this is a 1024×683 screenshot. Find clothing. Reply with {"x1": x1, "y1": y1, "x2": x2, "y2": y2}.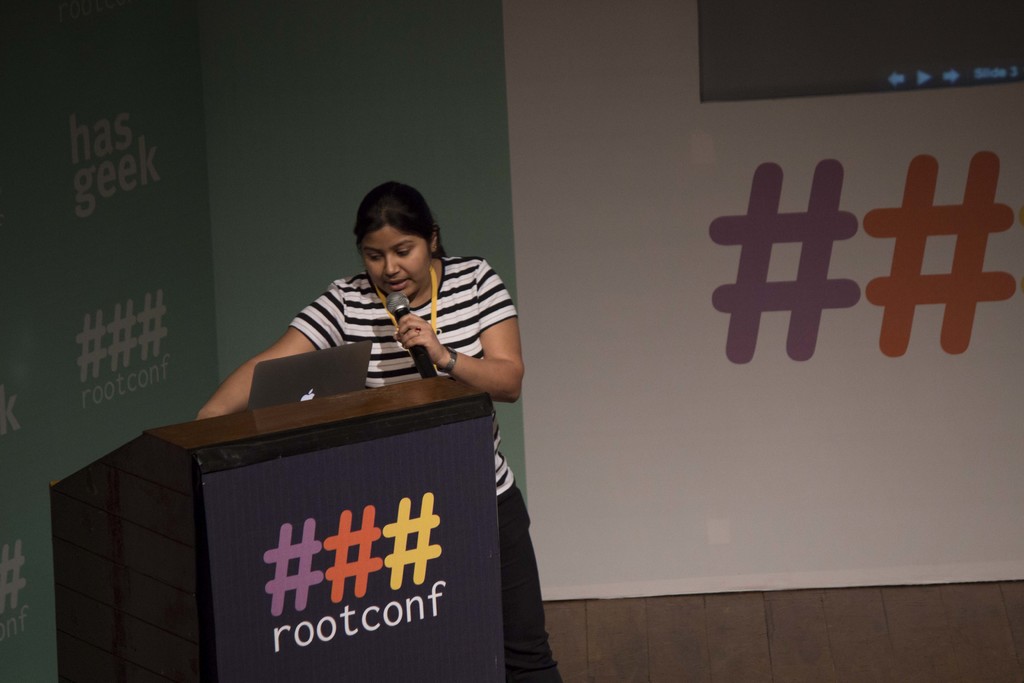
{"x1": 289, "y1": 261, "x2": 568, "y2": 682}.
